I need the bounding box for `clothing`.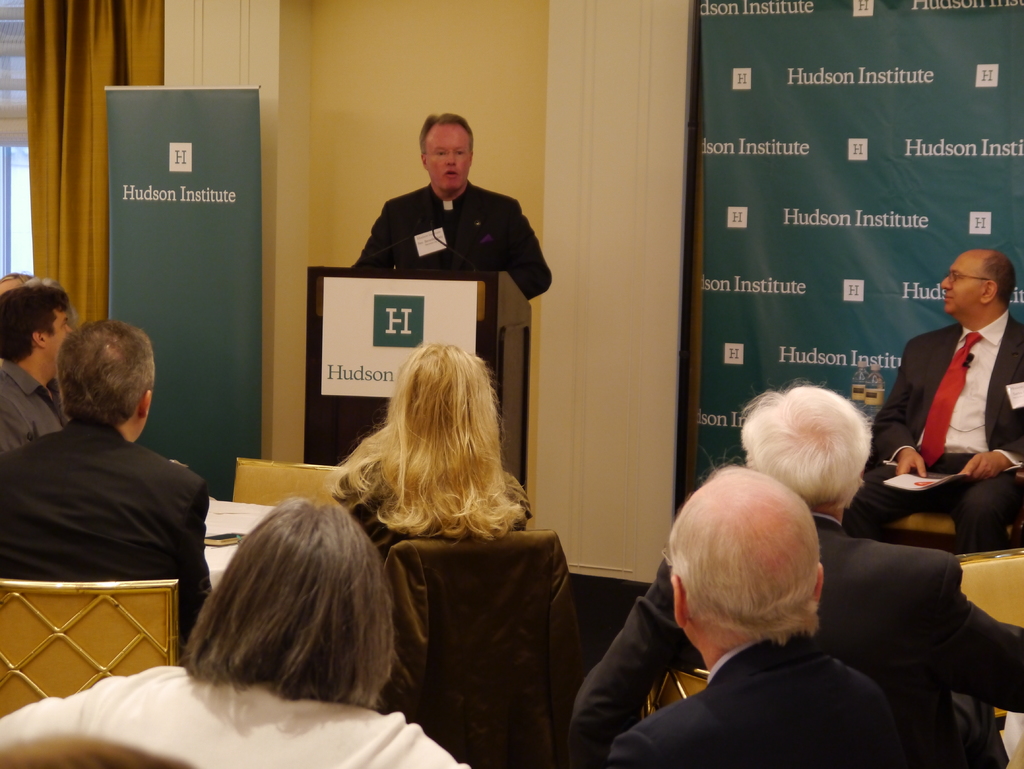
Here it is: (left=569, top=505, right=1023, bottom=718).
